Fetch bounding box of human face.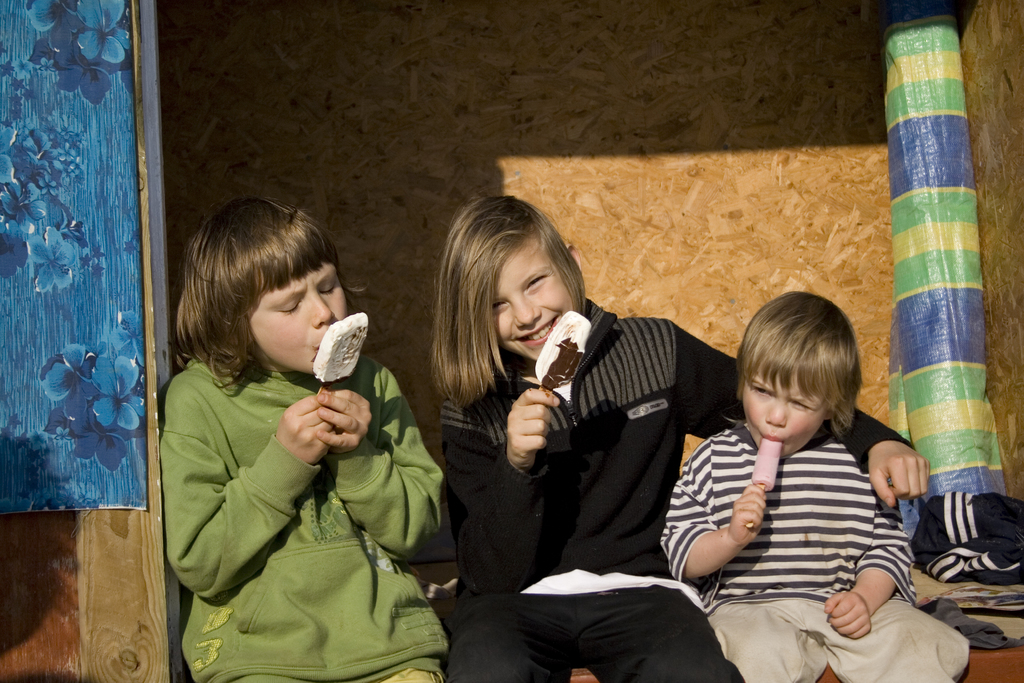
Bbox: BBox(738, 357, 824, 457).
